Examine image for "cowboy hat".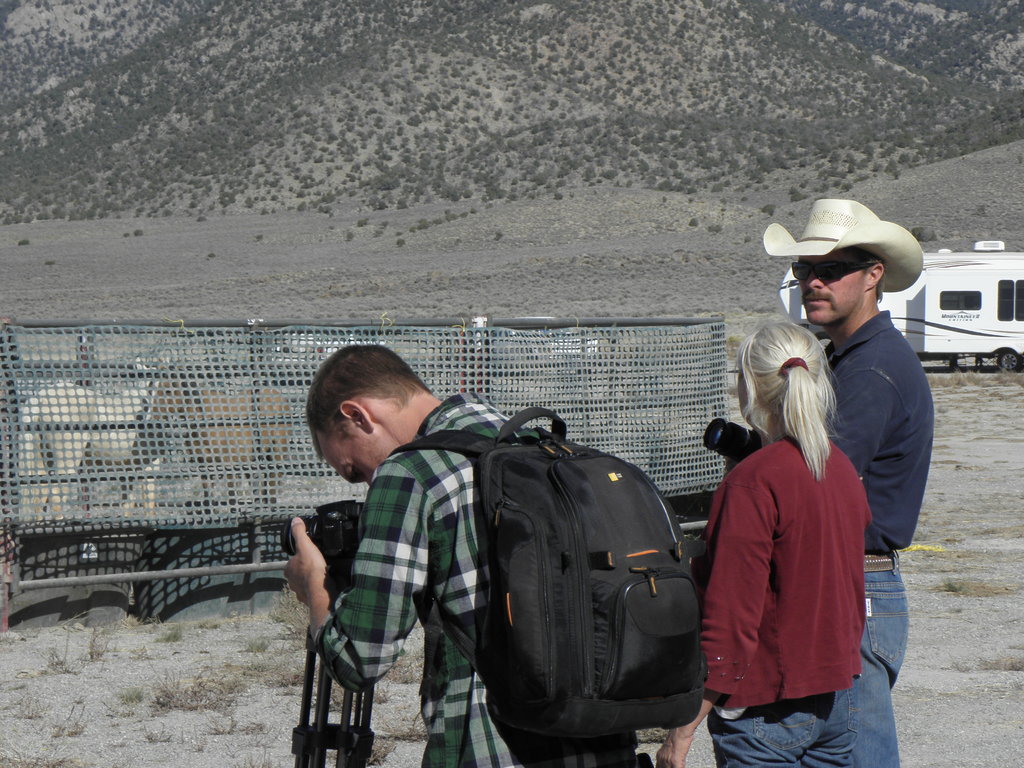
Examination result: select_region(760, 207, 928, 289).
